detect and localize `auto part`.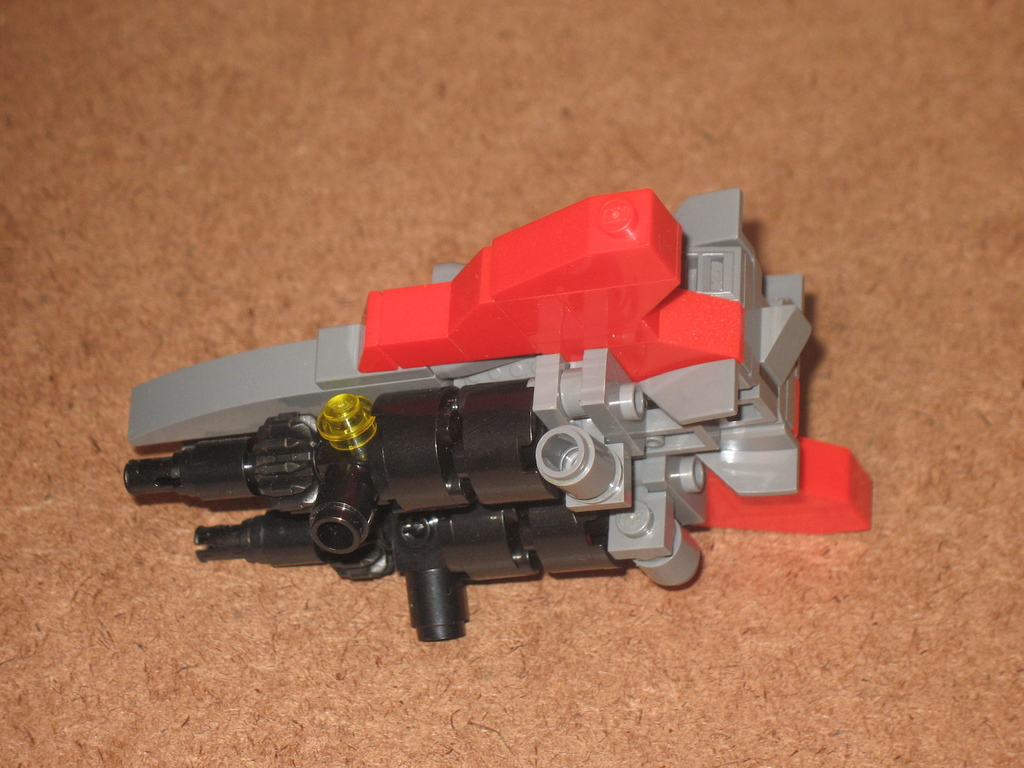
Localized at Rect(125, 186, 876, 640).
